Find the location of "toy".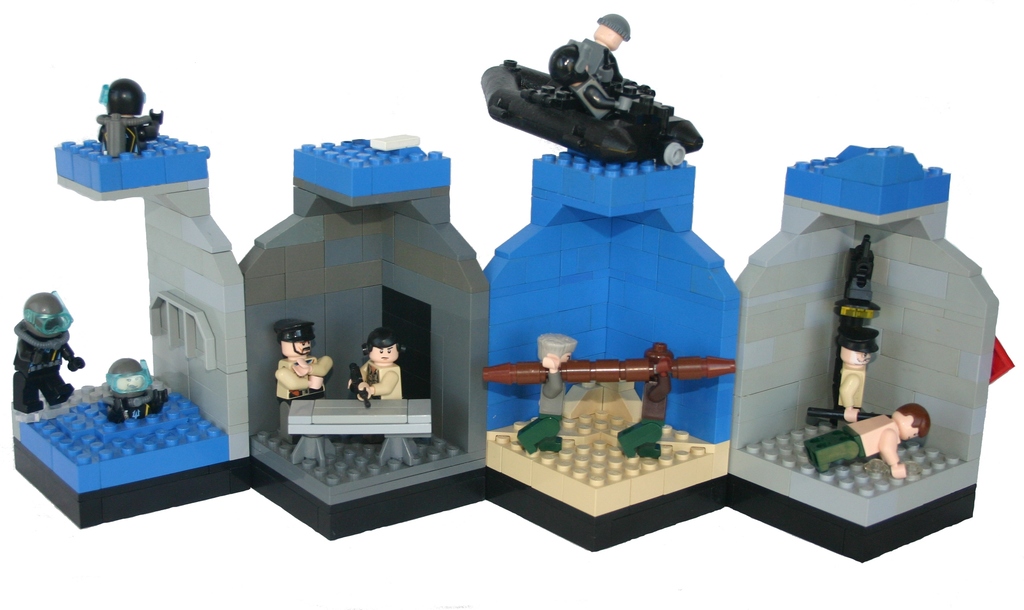
Location: (515,335,576,448).
